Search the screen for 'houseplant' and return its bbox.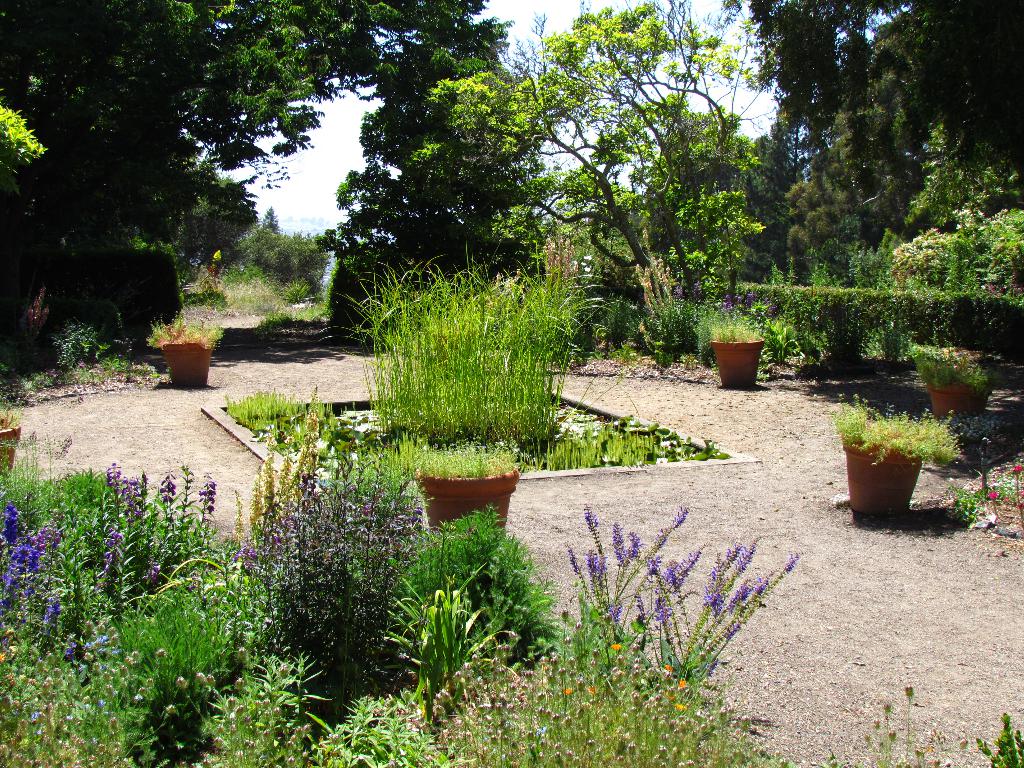
Found: [left=143, top=307, right=231, bottom=388].
